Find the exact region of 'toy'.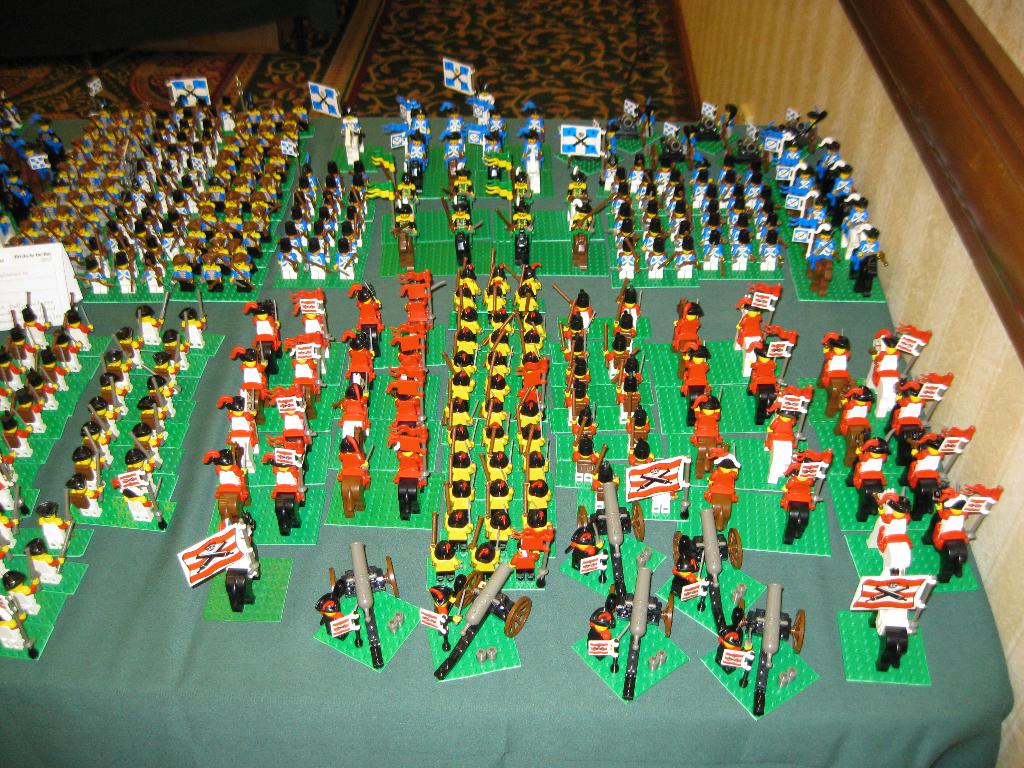
Exact region: left=807, top=111, right=828, bottom=149.
